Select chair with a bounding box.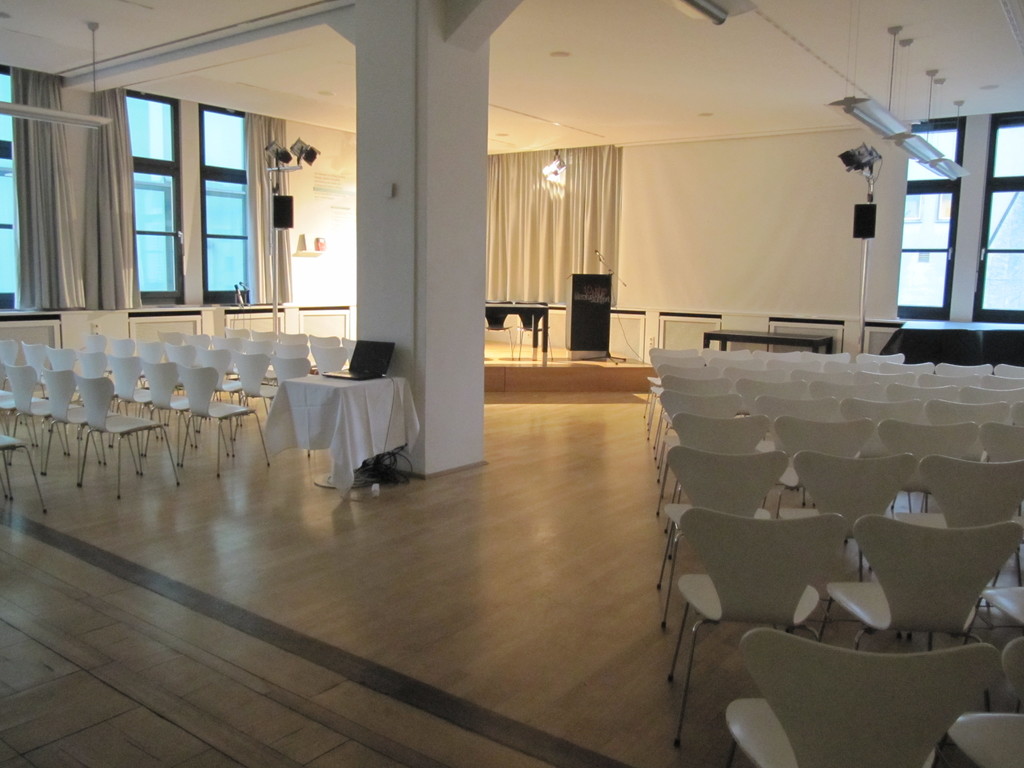
Rect(968, 585, 1023, 647).
